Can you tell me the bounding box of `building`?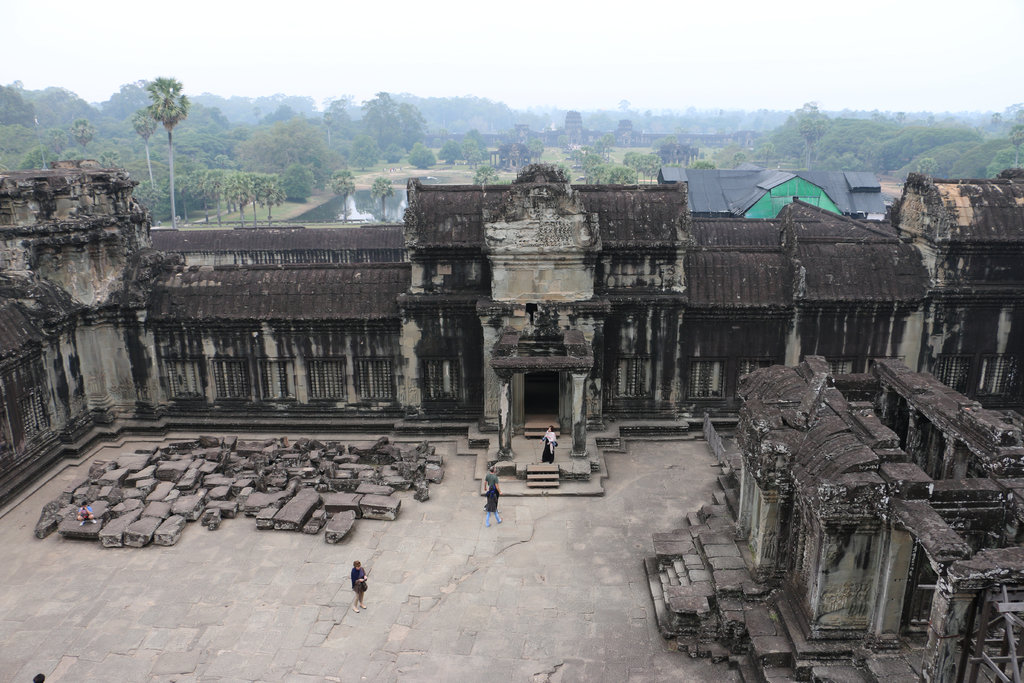
(0, 159, 1023, 682).
